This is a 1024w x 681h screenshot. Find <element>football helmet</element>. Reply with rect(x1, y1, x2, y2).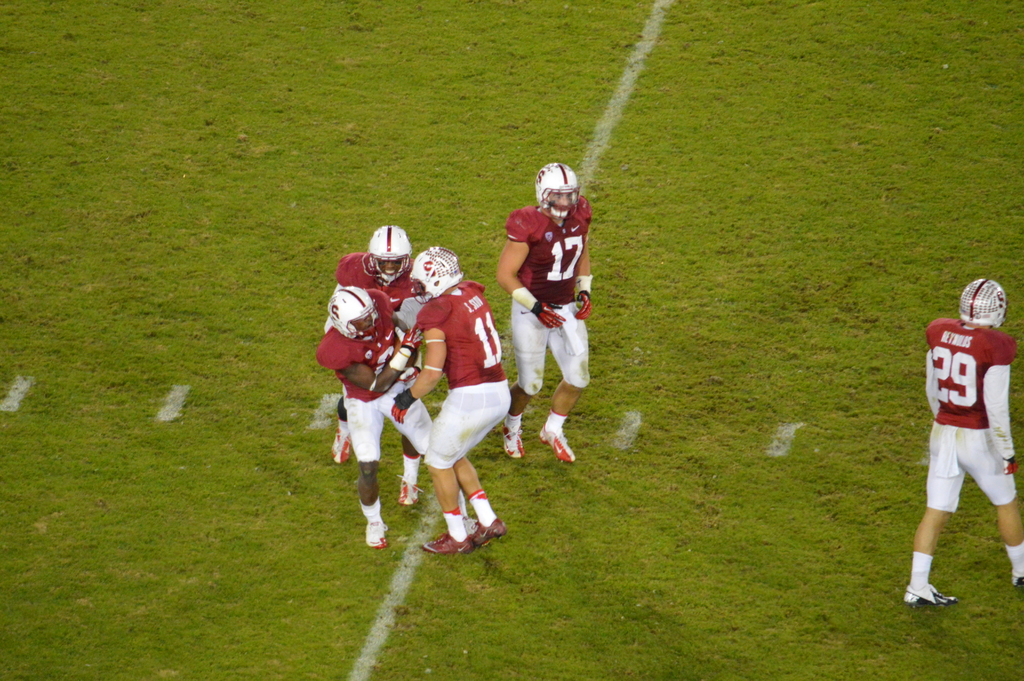
rect(957, 275, 1009, 329).
